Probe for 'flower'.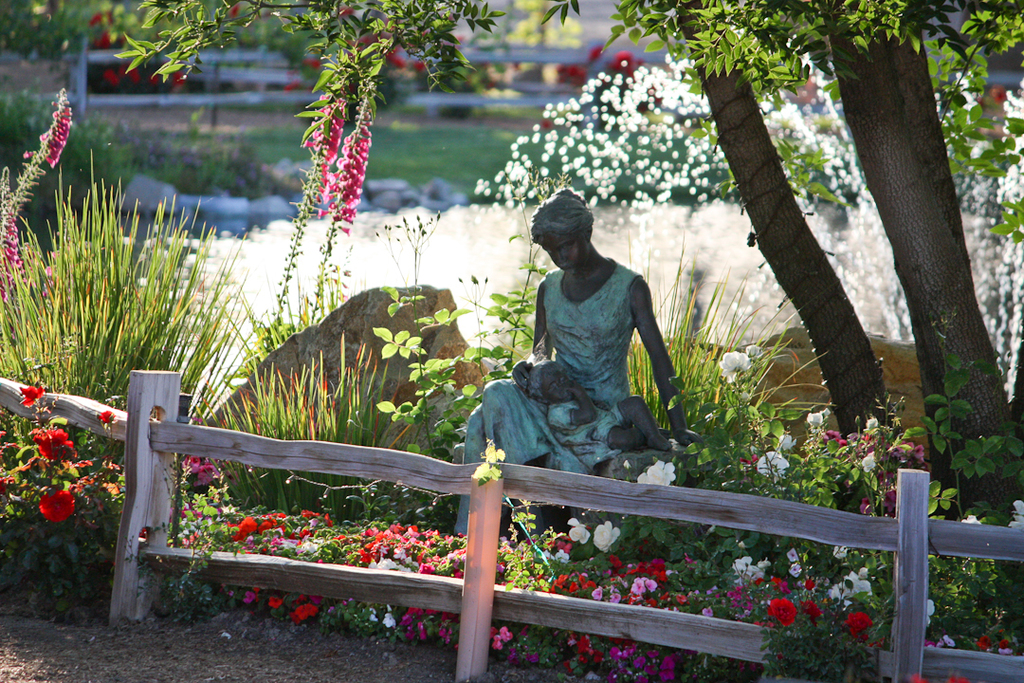
Probe result: bbox(20, 380, 46, 410).
